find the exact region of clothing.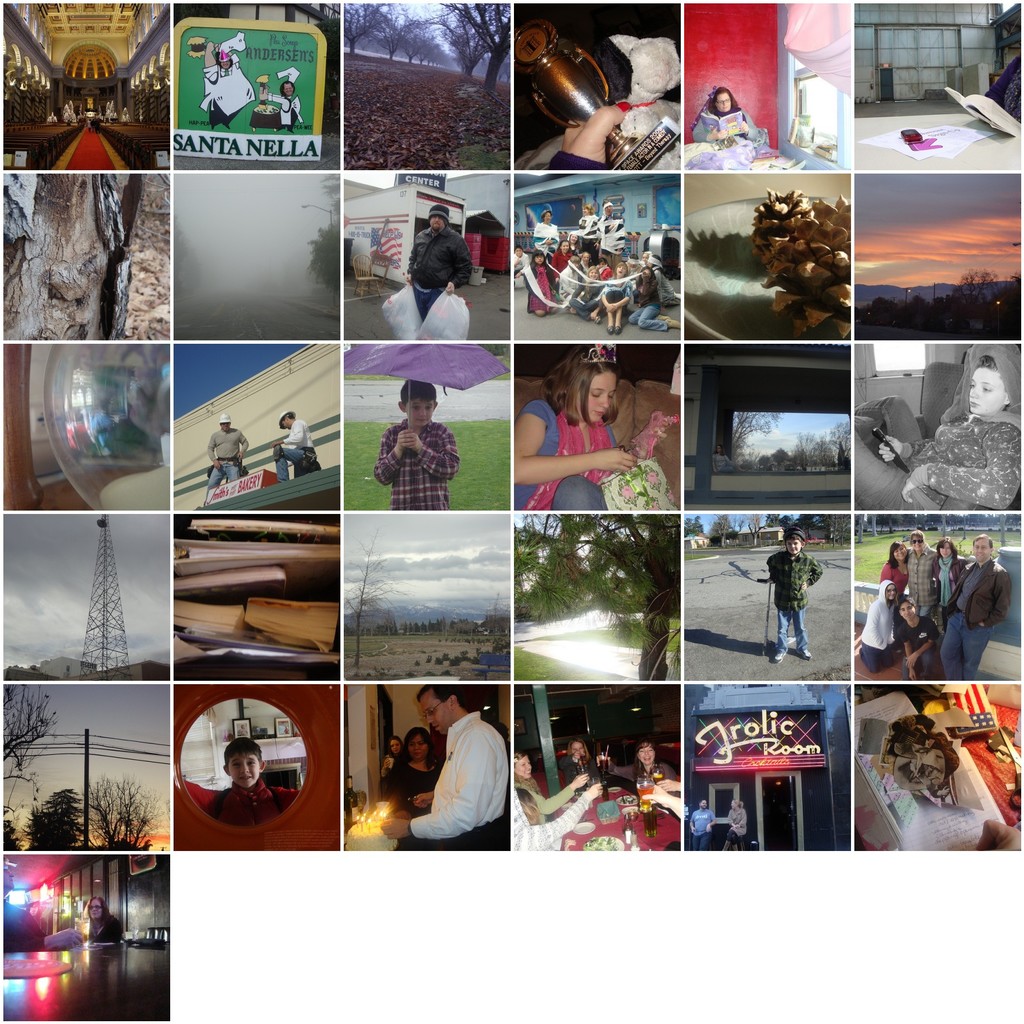
Exact region: (82,912,127,948).
